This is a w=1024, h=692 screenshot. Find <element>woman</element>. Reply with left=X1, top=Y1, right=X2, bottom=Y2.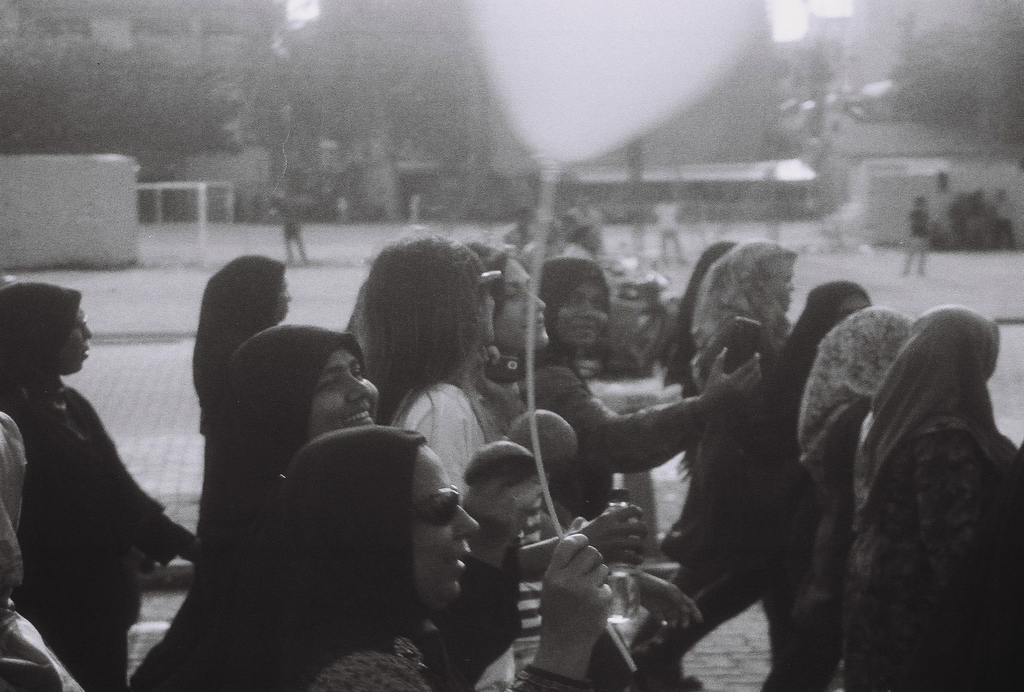
left=330, top=230, right=656, bottom=691.
